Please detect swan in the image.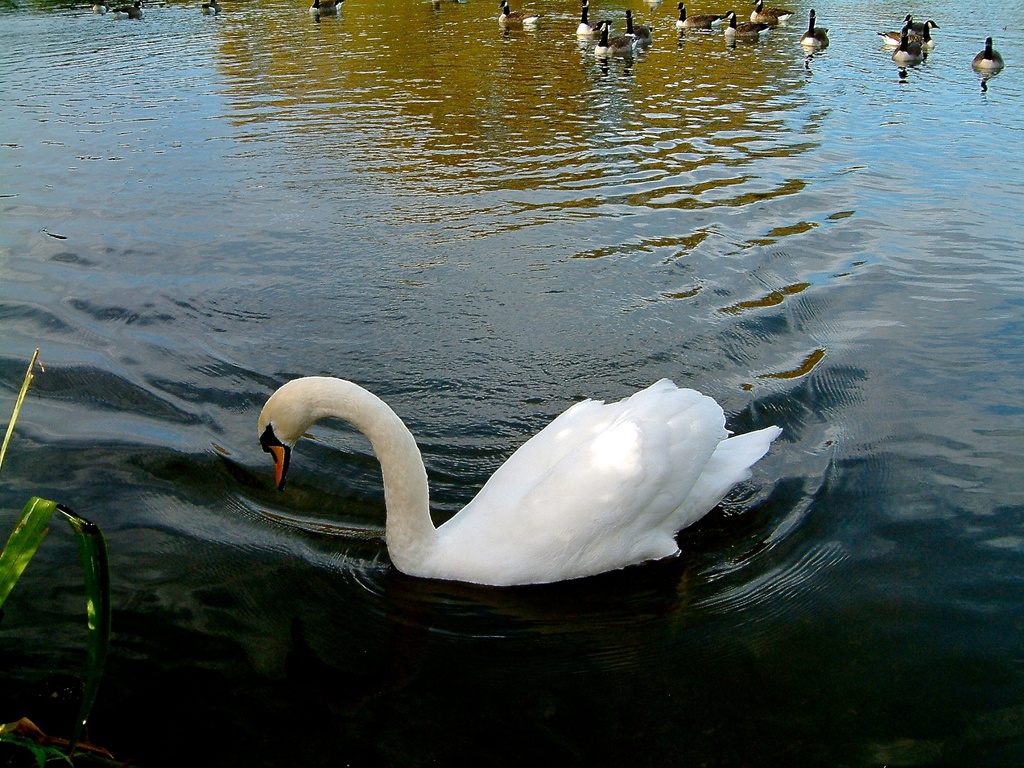
left=306, top=0, right=347, bottom=19.
